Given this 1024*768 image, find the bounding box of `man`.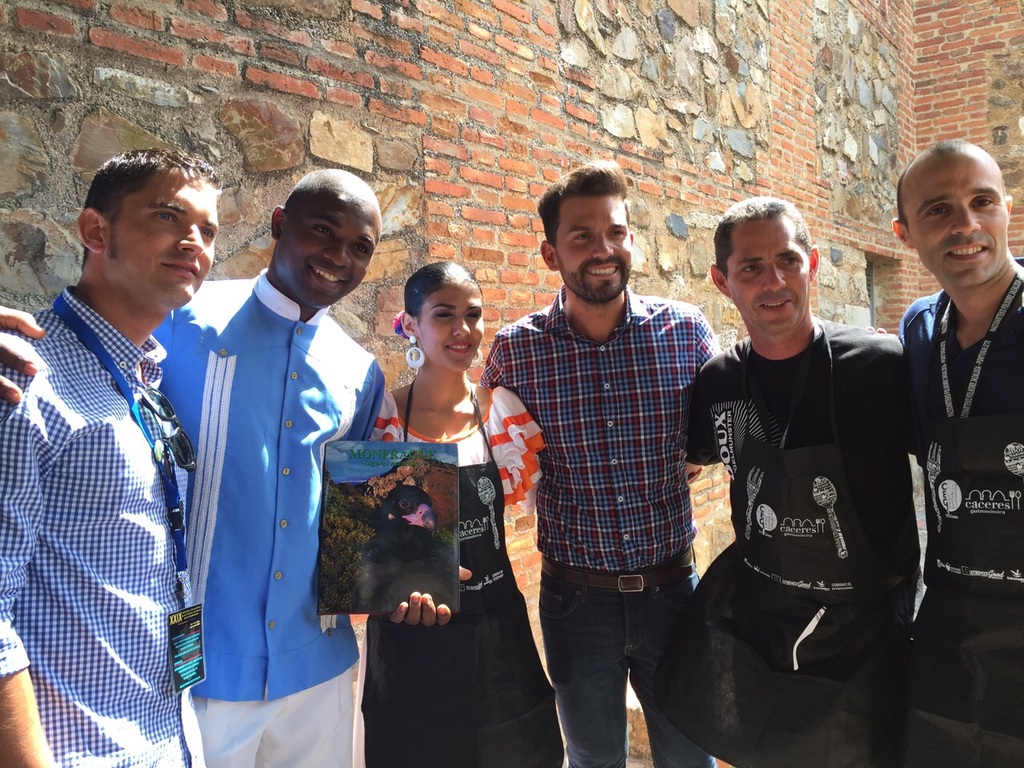
(x1=477, y1=151, x2=722, y2=766).
